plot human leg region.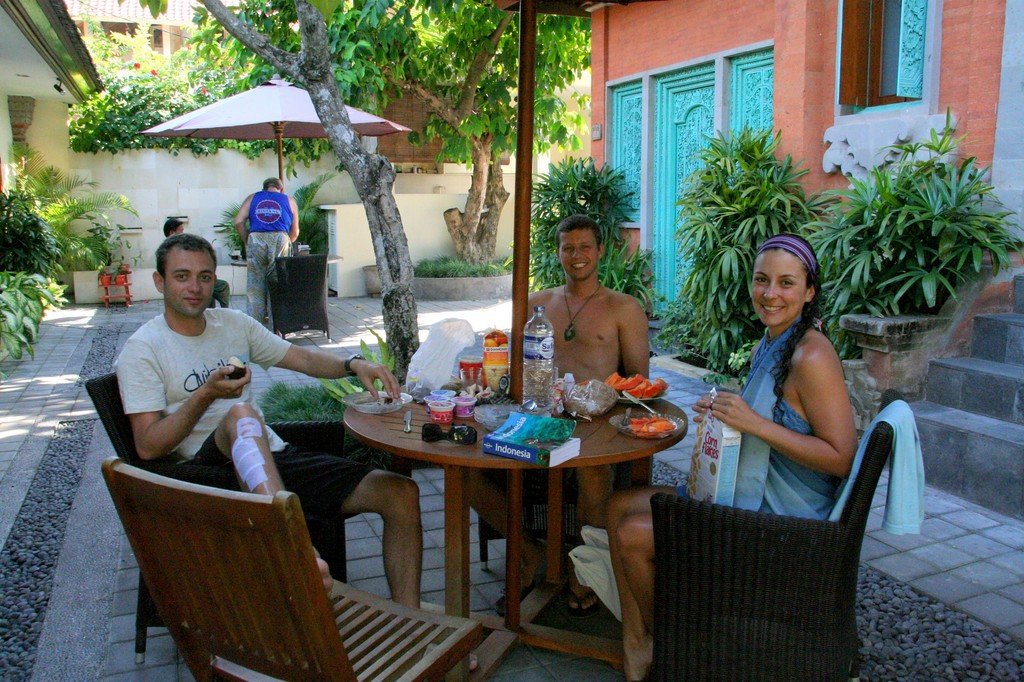
Plotted at left=332, top=462, right=440, bottom=613.
